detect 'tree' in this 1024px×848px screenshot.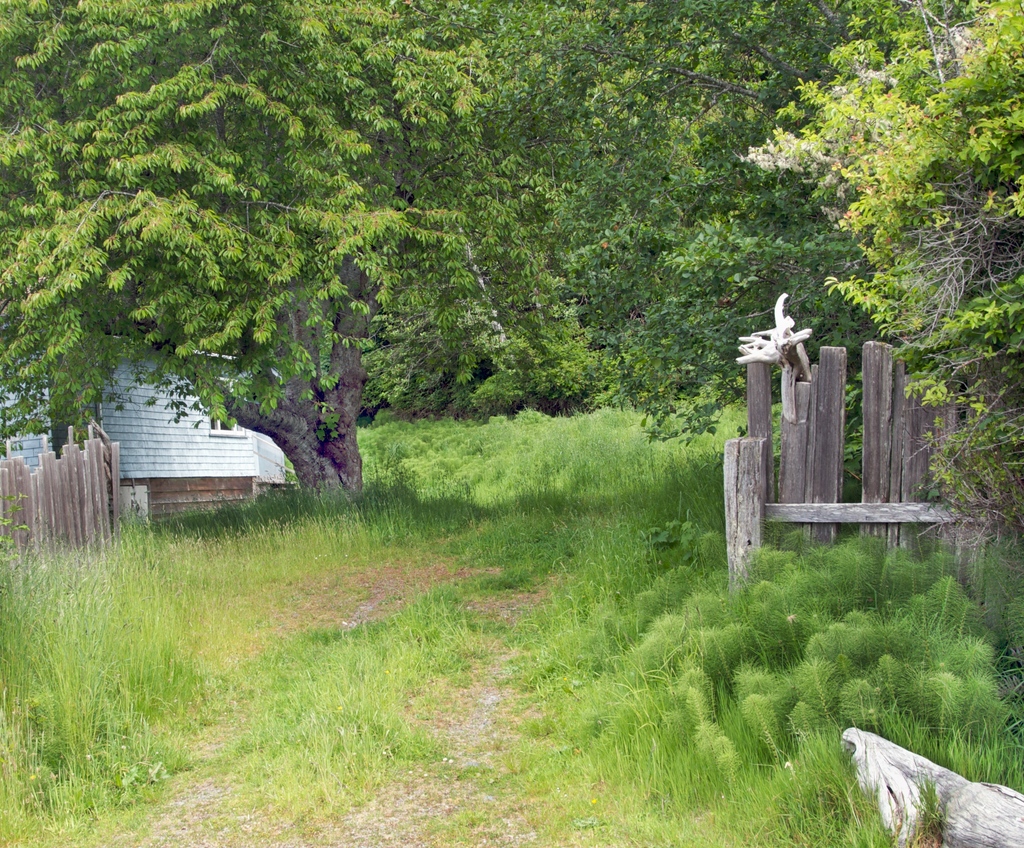
Detection: 331:0:993:406.
